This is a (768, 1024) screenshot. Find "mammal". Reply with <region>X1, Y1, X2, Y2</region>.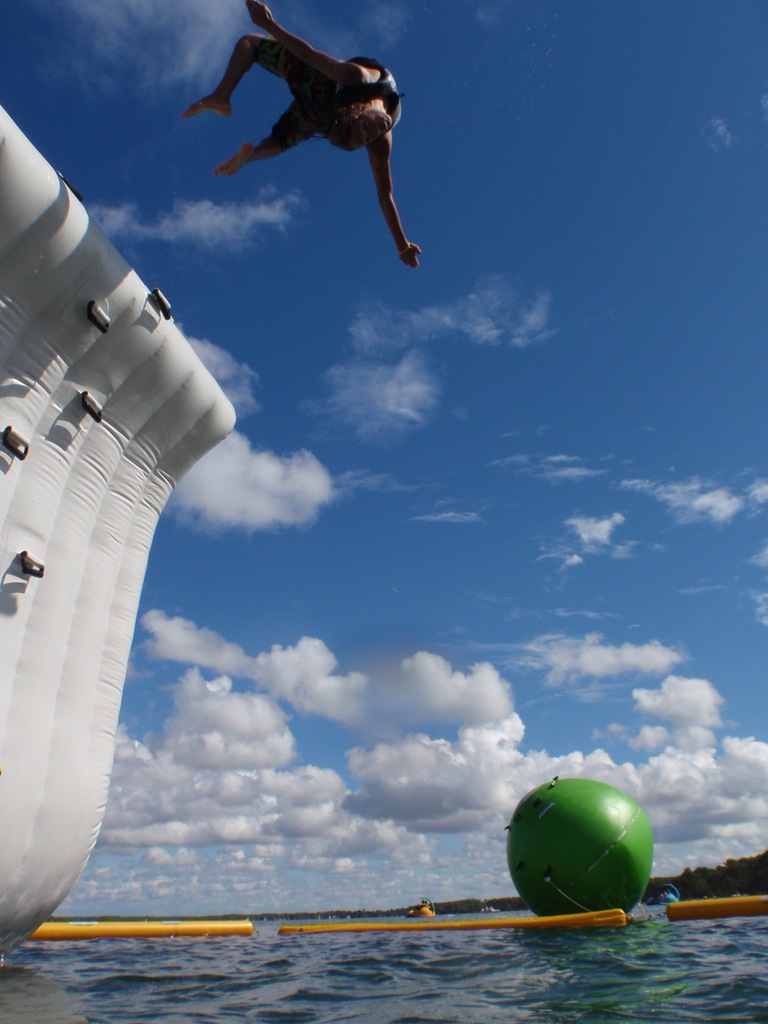
<region>415, 903, 436, 921</region>.
